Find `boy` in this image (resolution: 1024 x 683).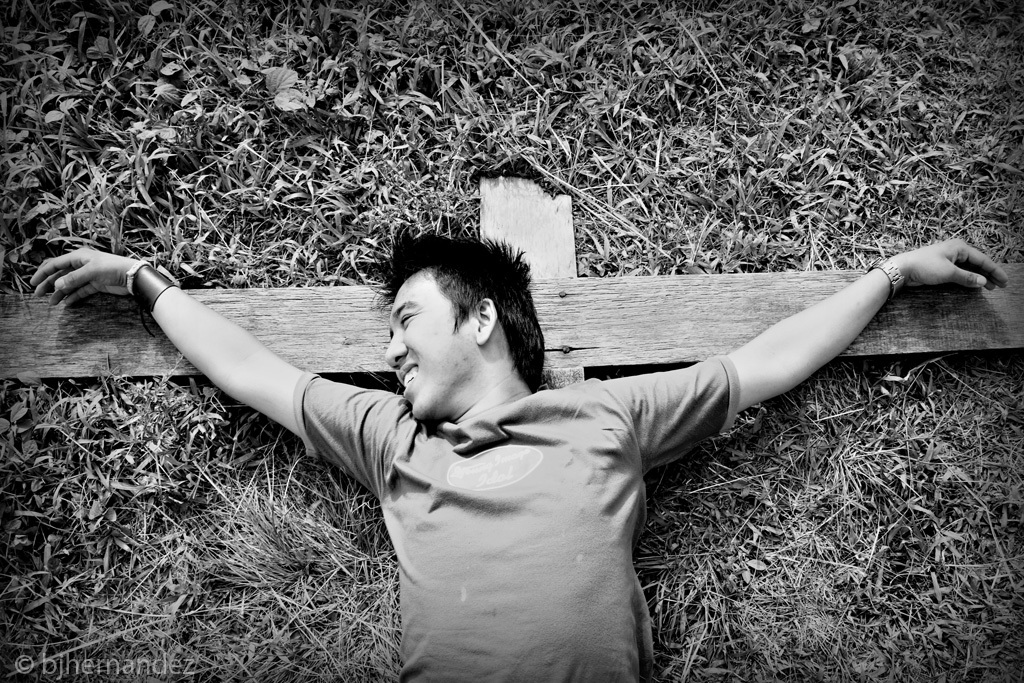
pyautogui.locateOnScreen(34, 221, 1012, 682).
